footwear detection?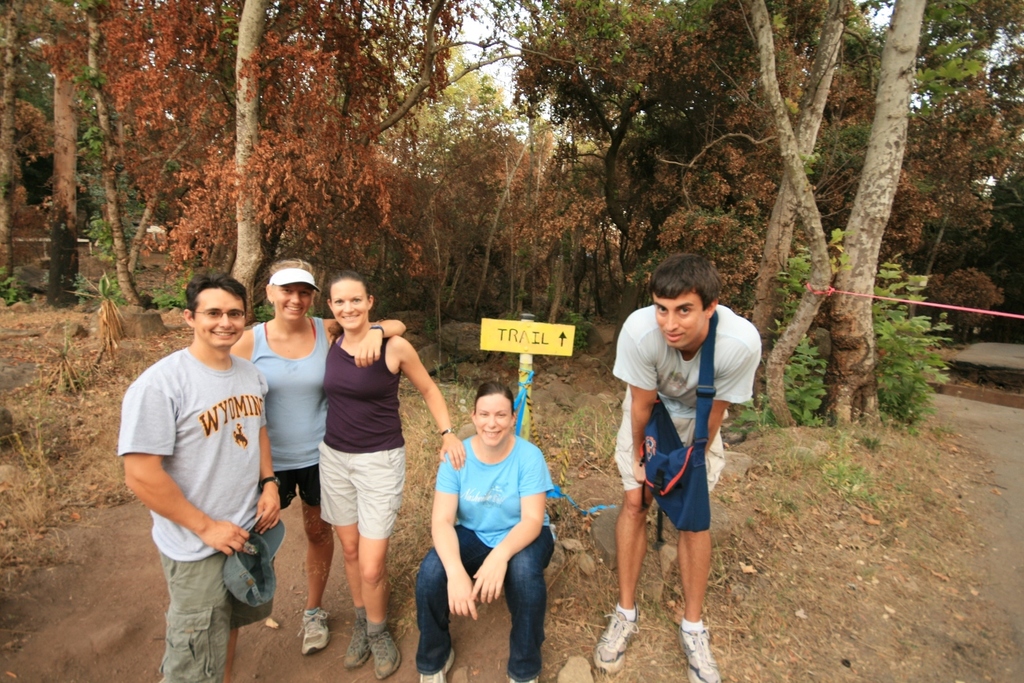
bbox(596, 601, 655, 667)
